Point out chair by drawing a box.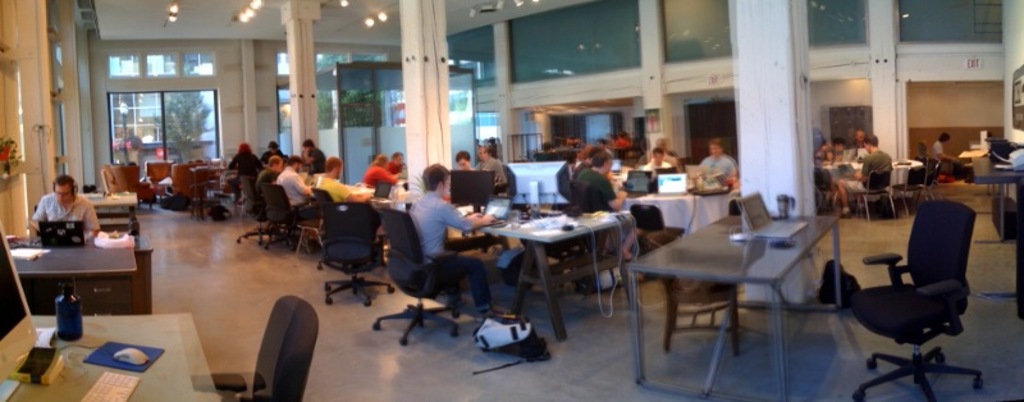
<box>893,163,933,215</box>.
